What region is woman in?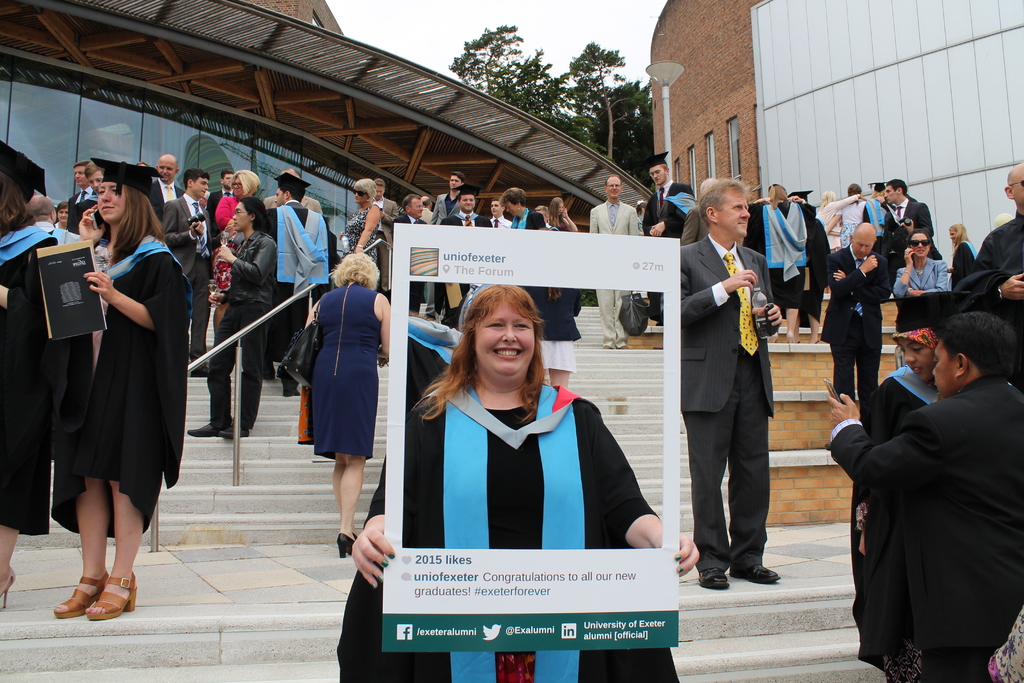
bbox=[545, 195, 584, 234].
